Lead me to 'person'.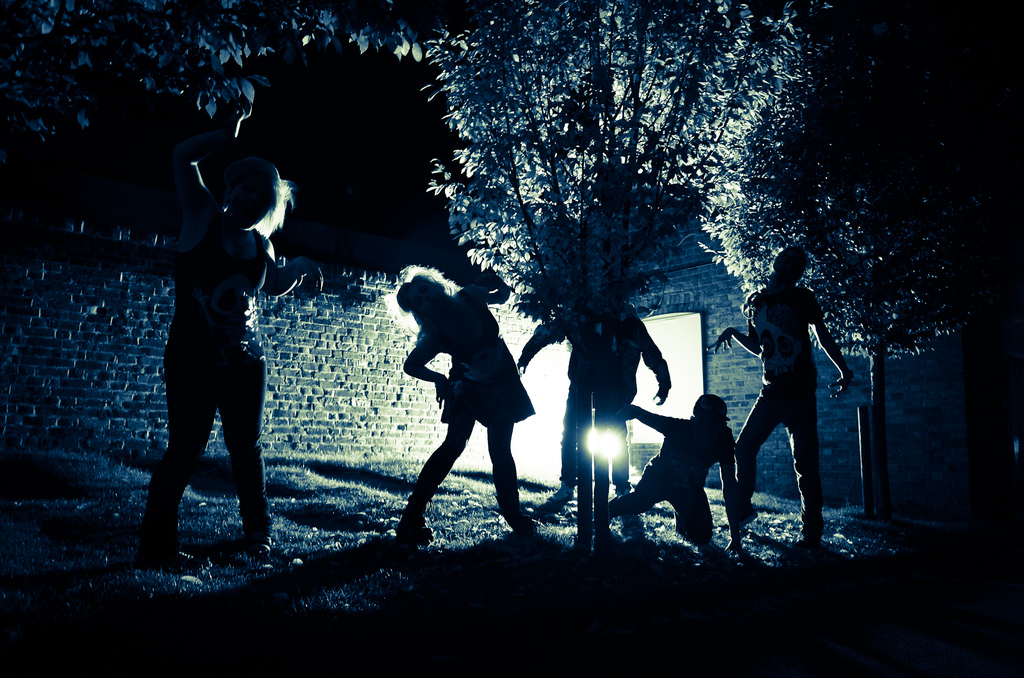
Lead to {"x1": 581, "y1": 386, "x2": 757, "y2": 519}.
